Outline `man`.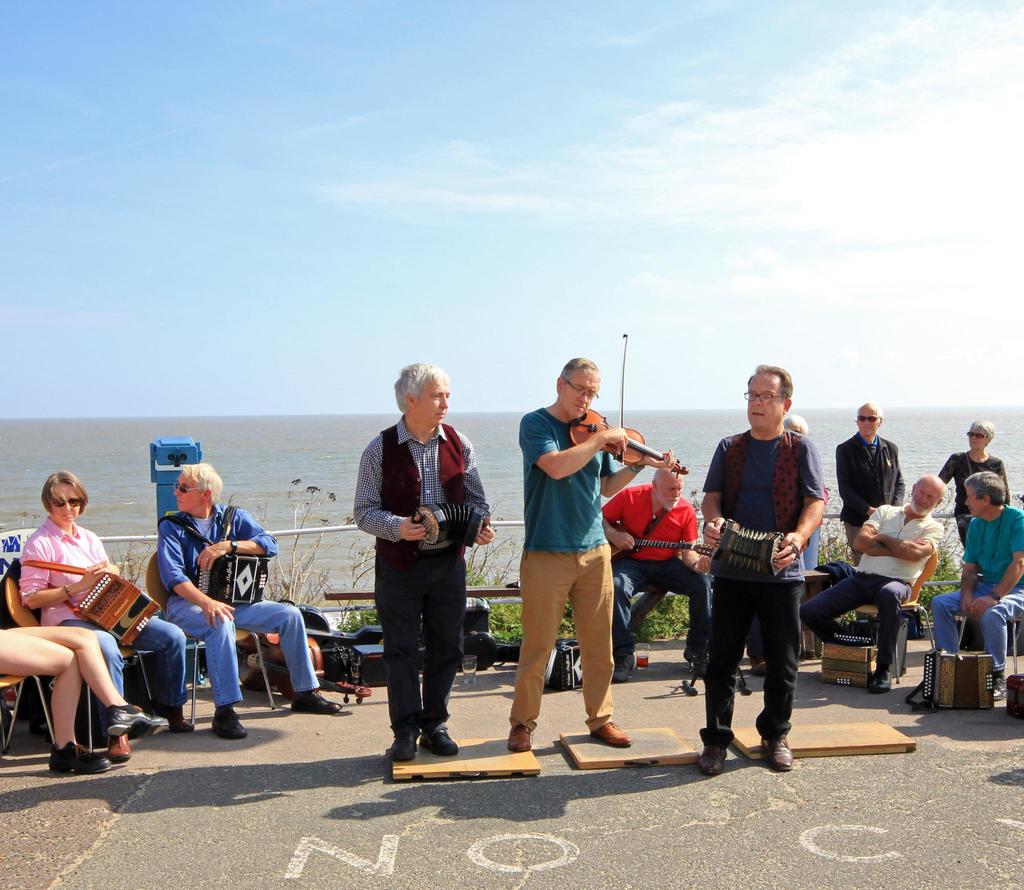
Outline: crop(799, 474, 945, 700).
